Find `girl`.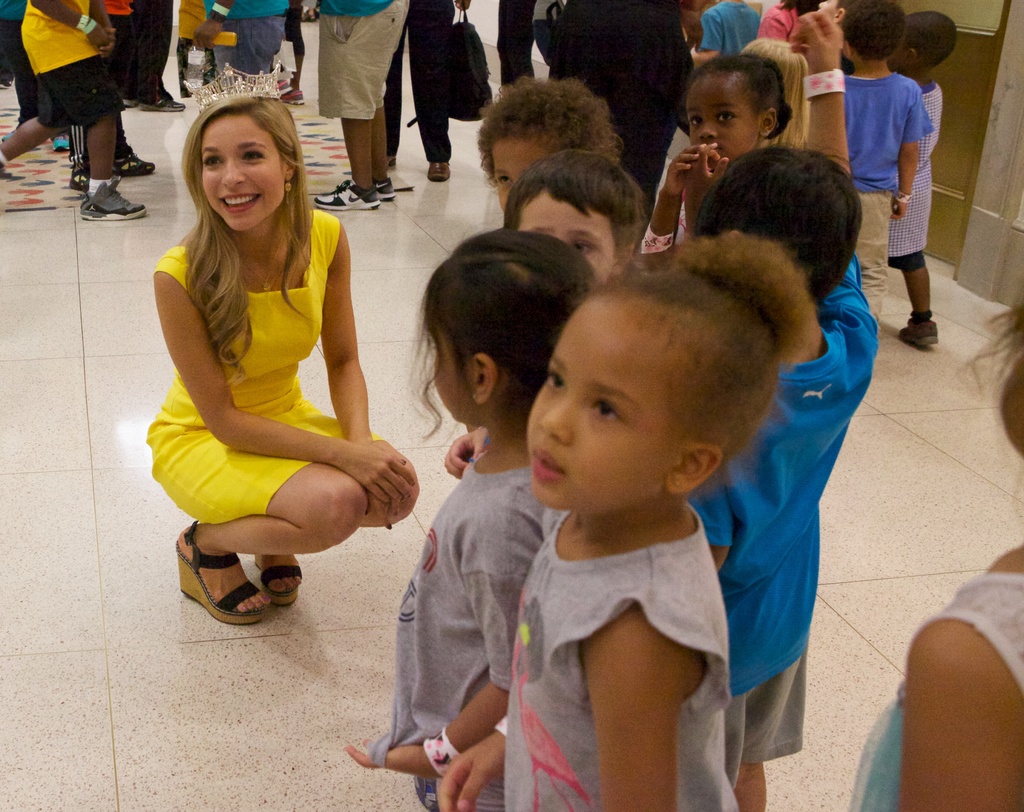
box(845, 295, 1023, 811).
